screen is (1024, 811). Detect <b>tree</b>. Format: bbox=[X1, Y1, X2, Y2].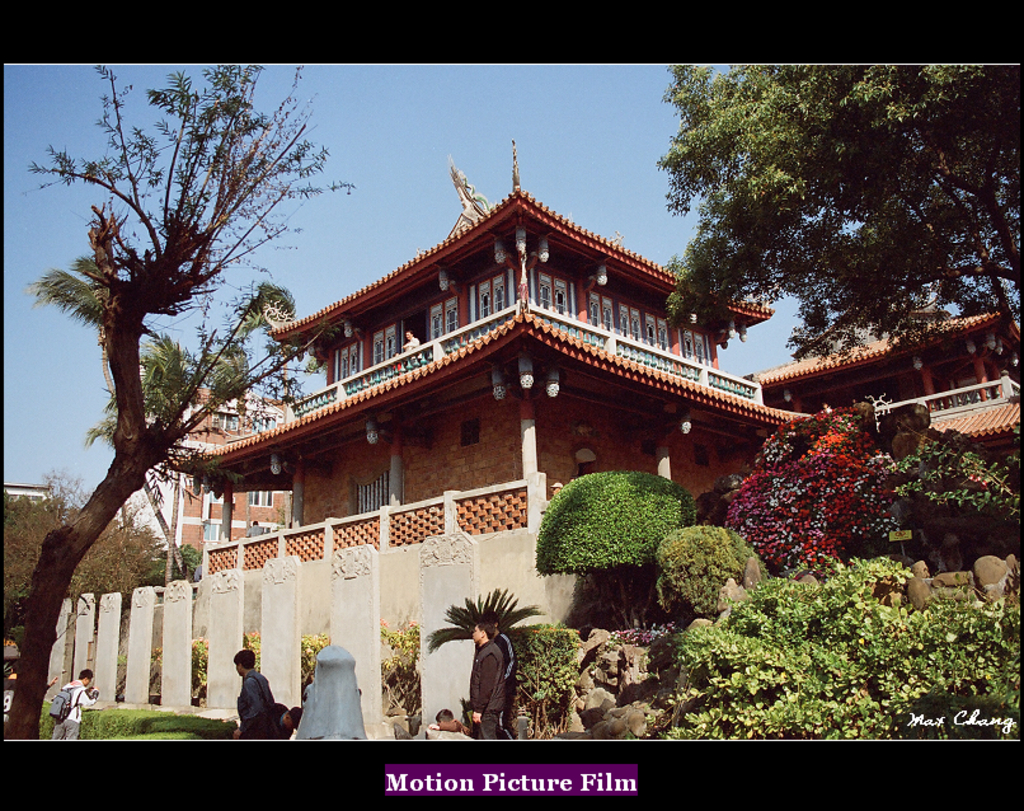
bbox=[432, 577, 560, 648].
